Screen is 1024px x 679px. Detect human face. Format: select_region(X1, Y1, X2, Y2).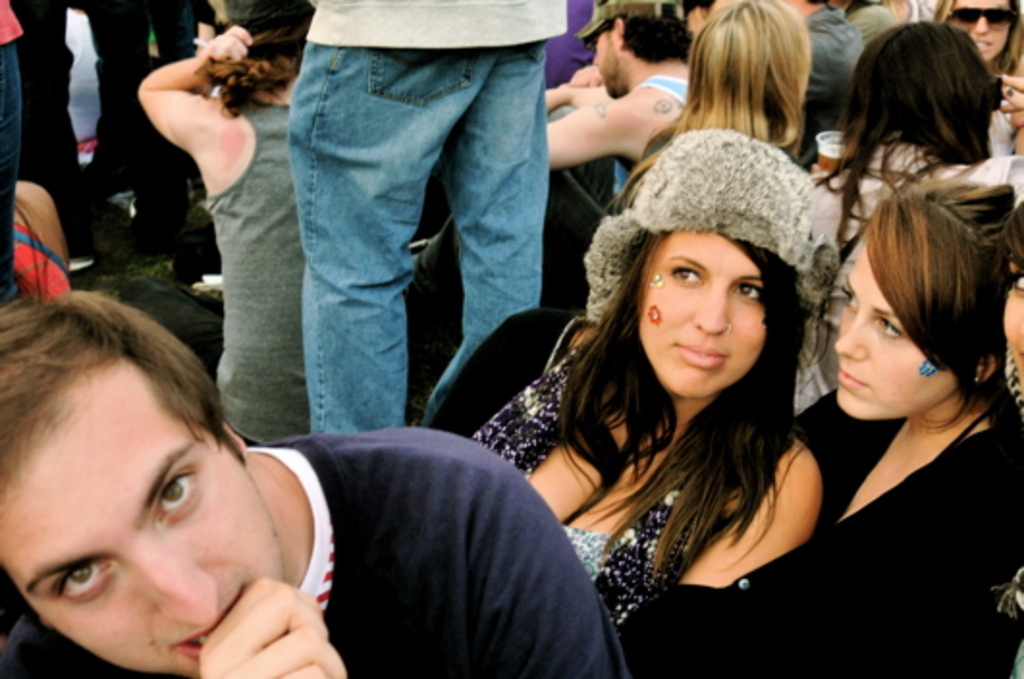
select_region(949, 0, 1016, 64).
